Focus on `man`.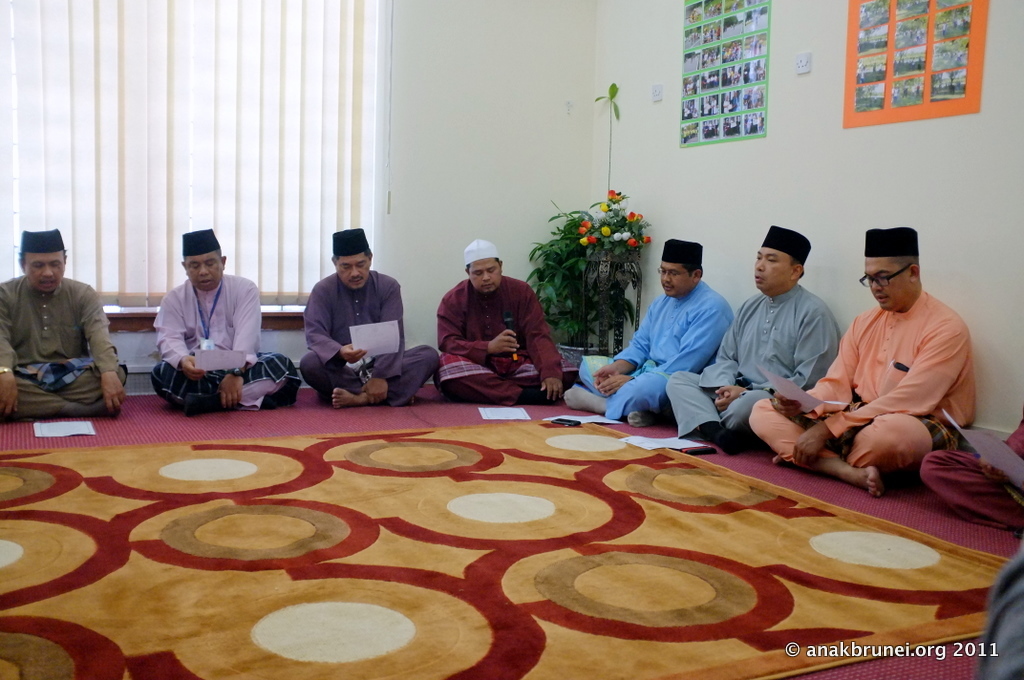
Focused at [x1=663, y1=228, x2=838, y2=457].
